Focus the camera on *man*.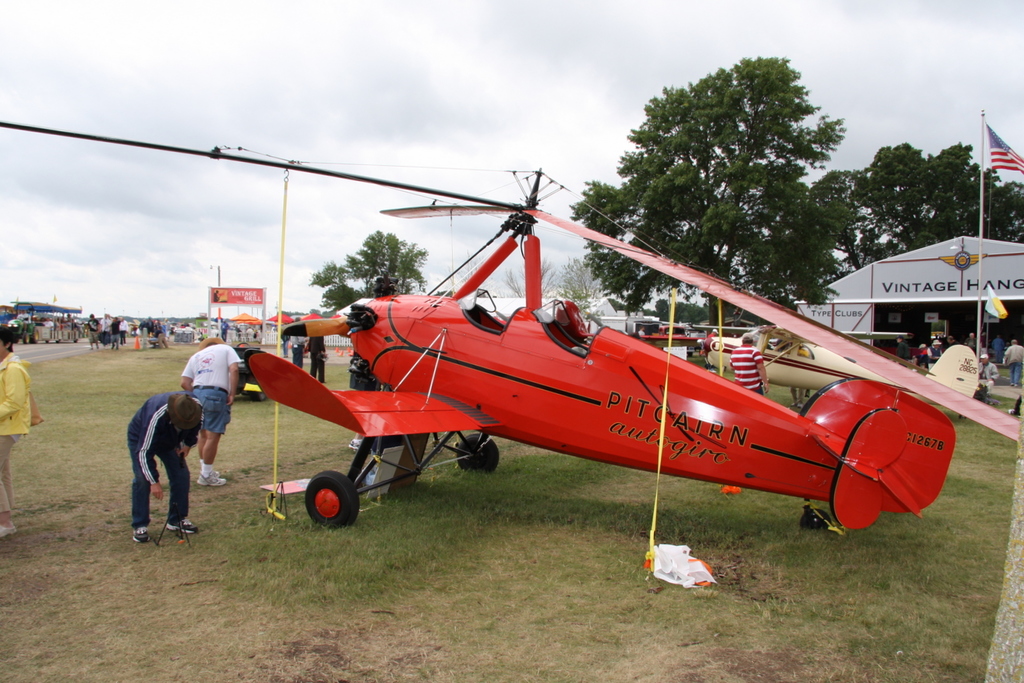
Focus region: select_region(943, 333, 959, 346).
